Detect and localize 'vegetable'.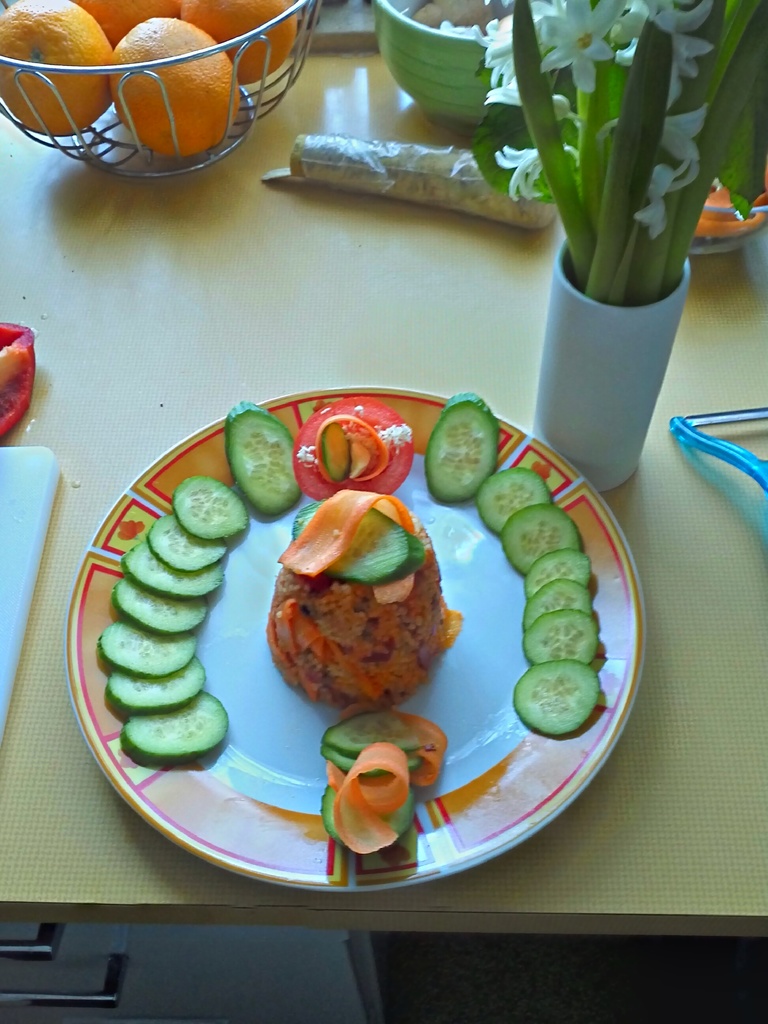
Localized at crop(327, 774, 421, 855).
